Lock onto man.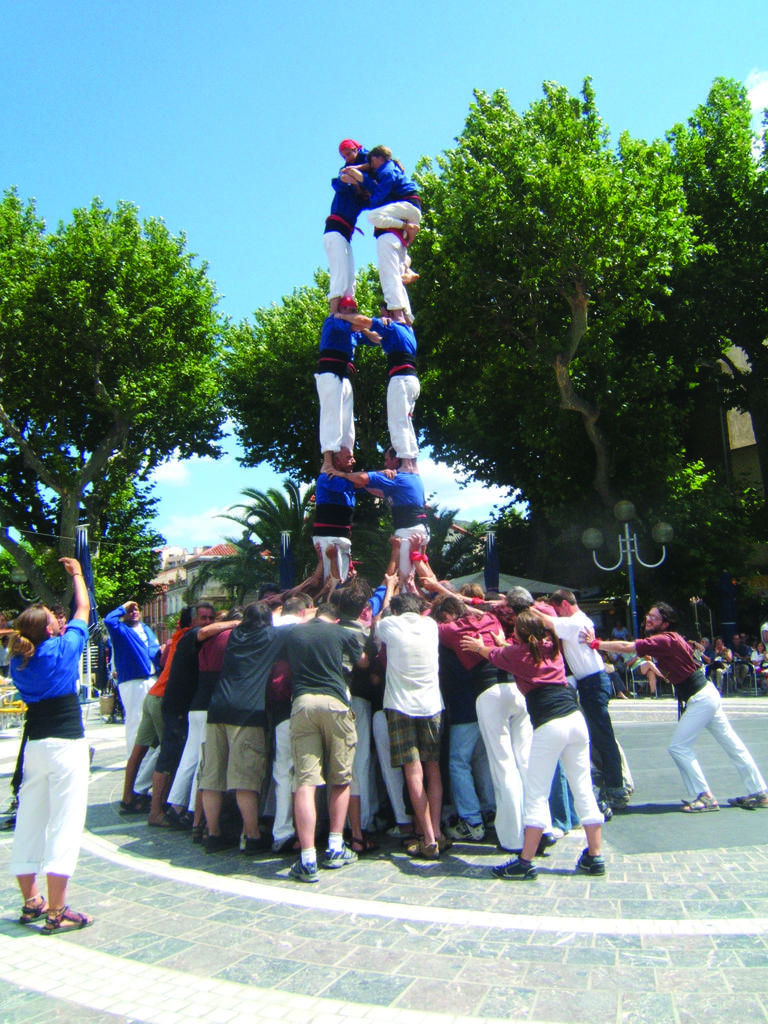
Locked: bbox=[575, 600, 767, 817].
